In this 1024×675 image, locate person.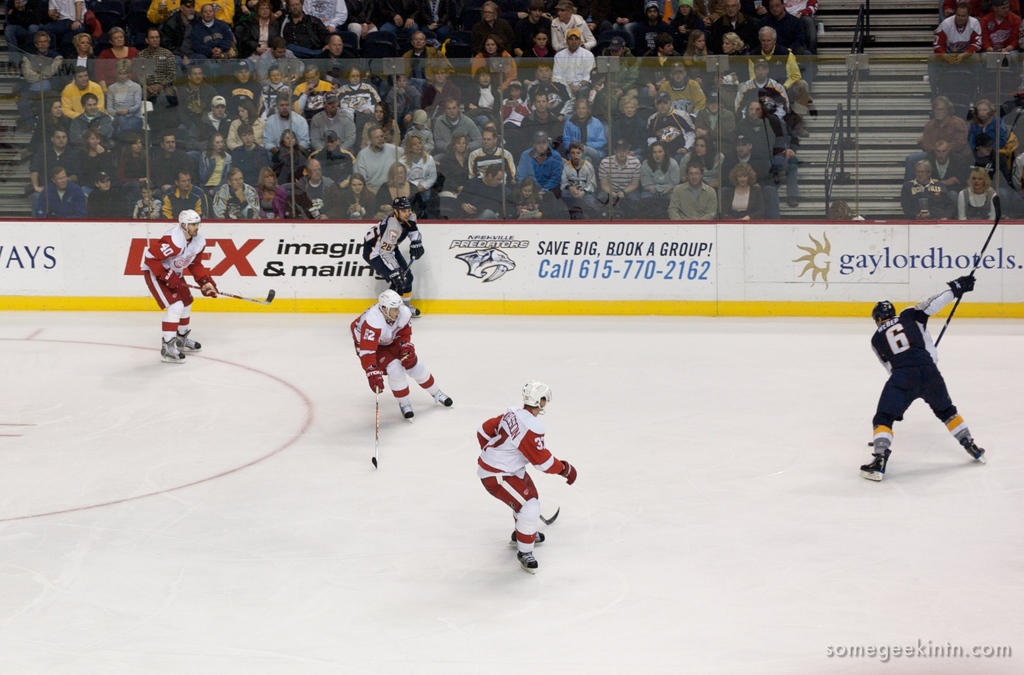
Bounding box: {"left": 464, "top": 127, "right": 522, "bottom": 193}.
